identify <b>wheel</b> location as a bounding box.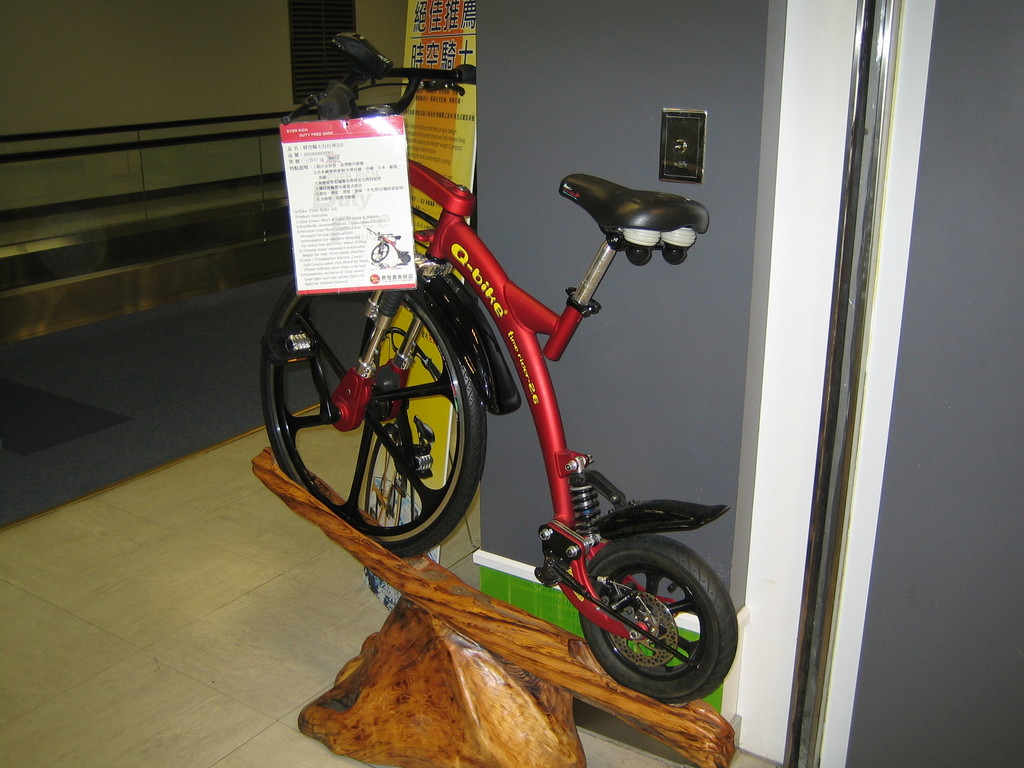
(x1=579, y1=540, x2=744, y2=698).
